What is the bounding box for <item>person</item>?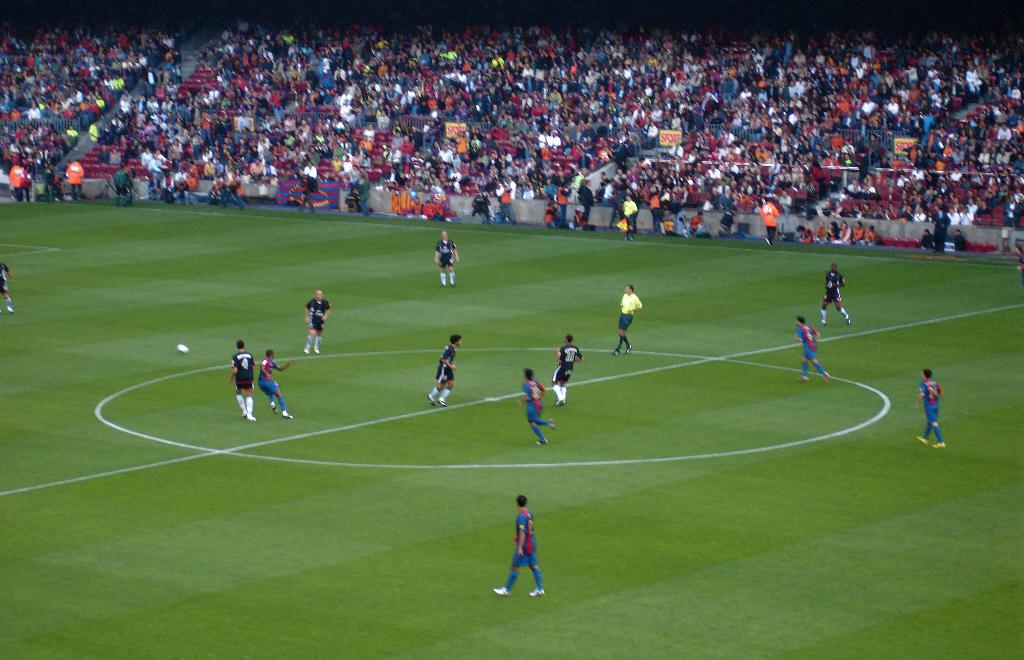
box(469, 188, 490, 227).
